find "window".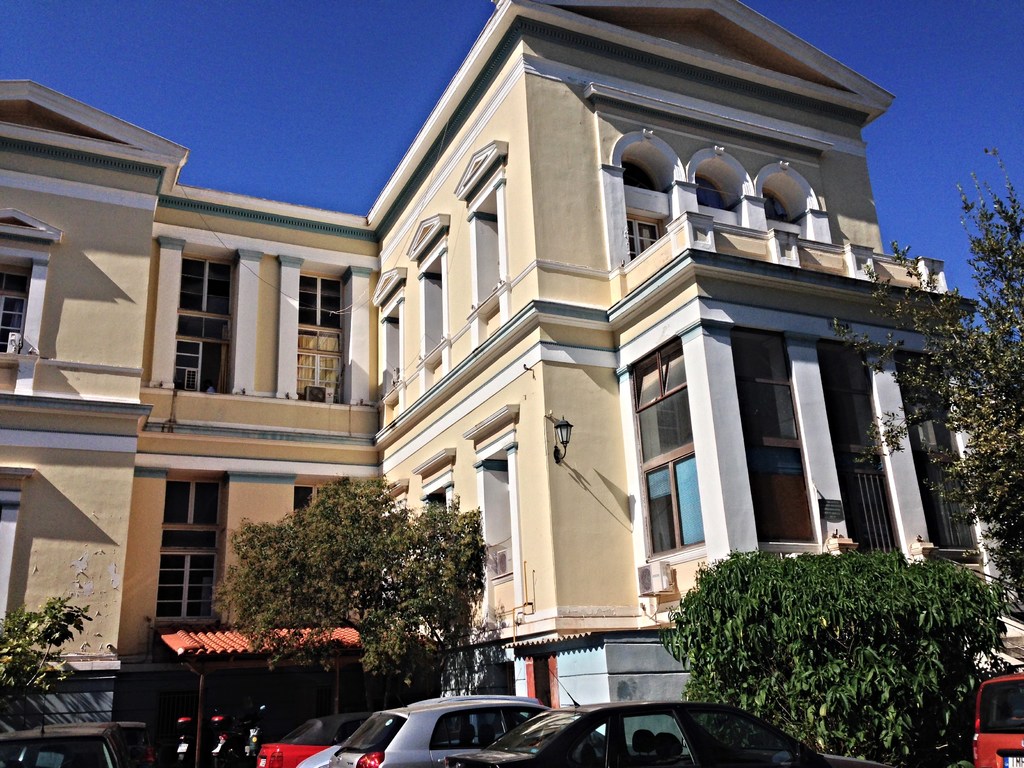
bbox=[470, 173, 509, 312].
